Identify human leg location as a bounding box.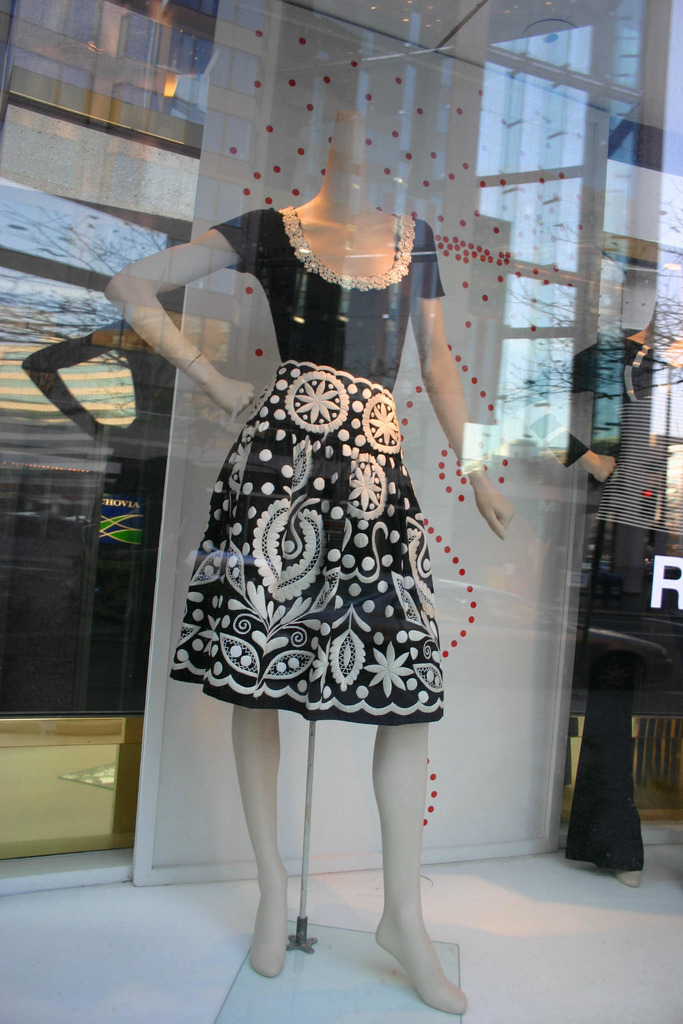
(x1=229, y1=710, x2=280, y2=982).
